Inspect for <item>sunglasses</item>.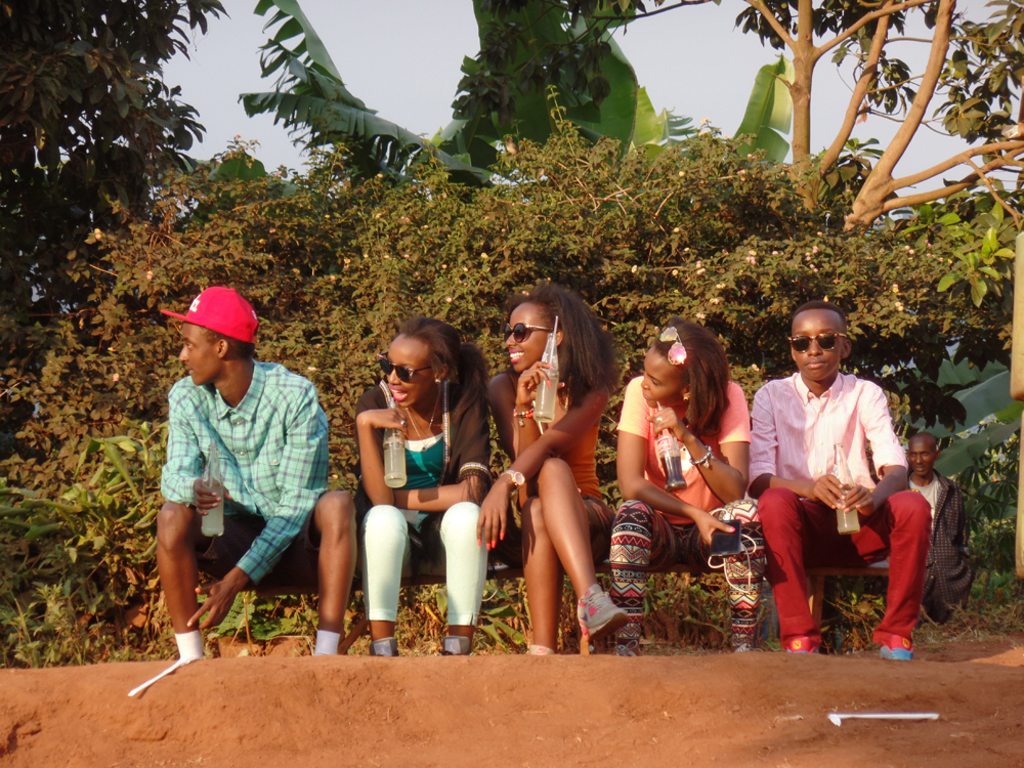
Inspection: {"x1": 508, "y1": 323, "x2": 552, "y2": 343}.
